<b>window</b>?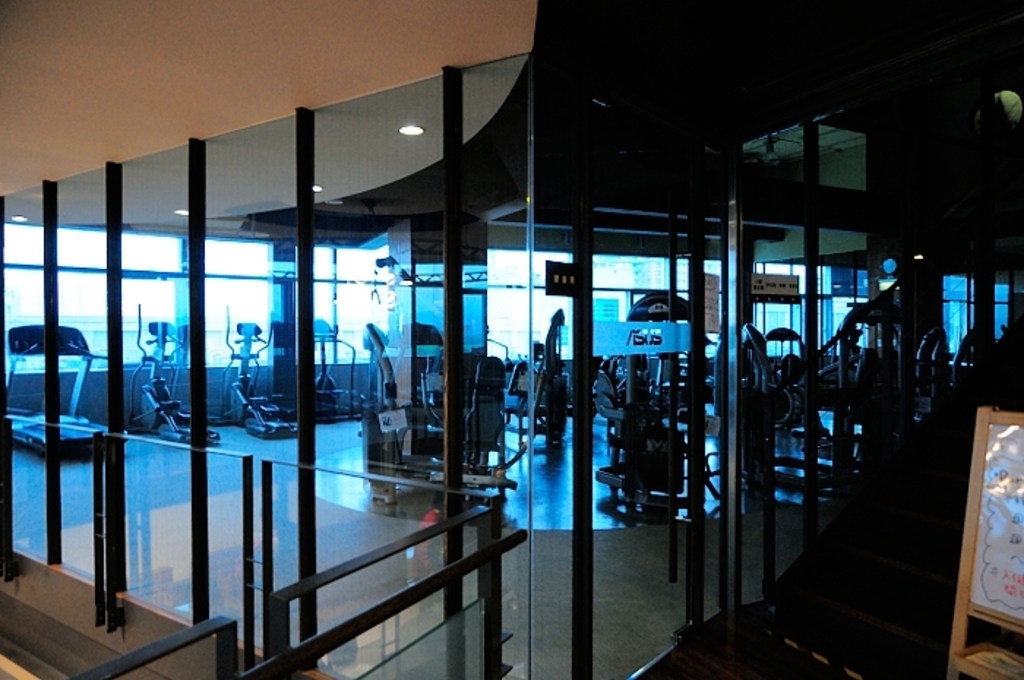
x1=0, y1=47, x2=1023, y2=679
